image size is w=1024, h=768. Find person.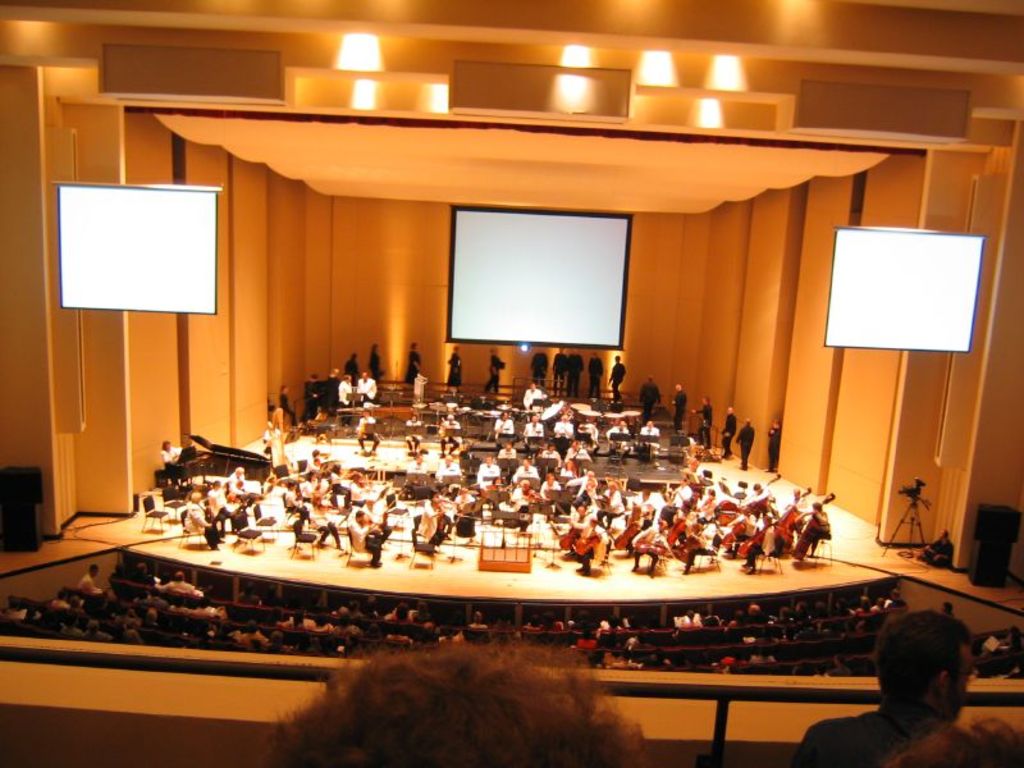
Rect(403, 599, 430, 623).
